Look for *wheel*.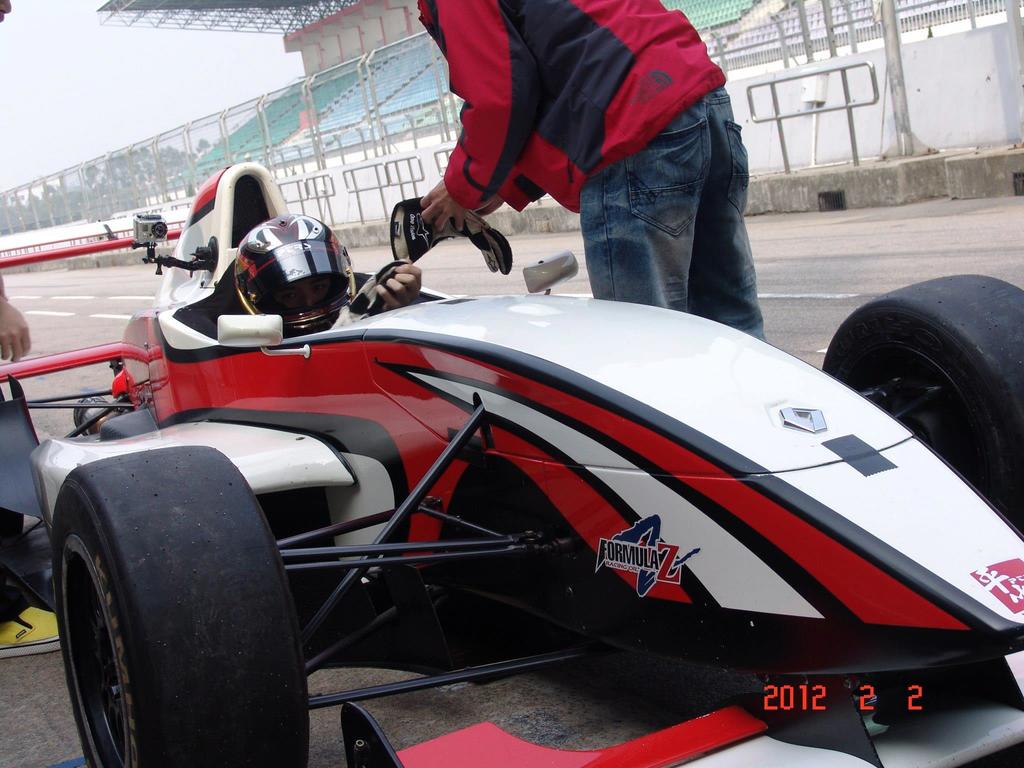
Found: 0, 508, 23, 572.
